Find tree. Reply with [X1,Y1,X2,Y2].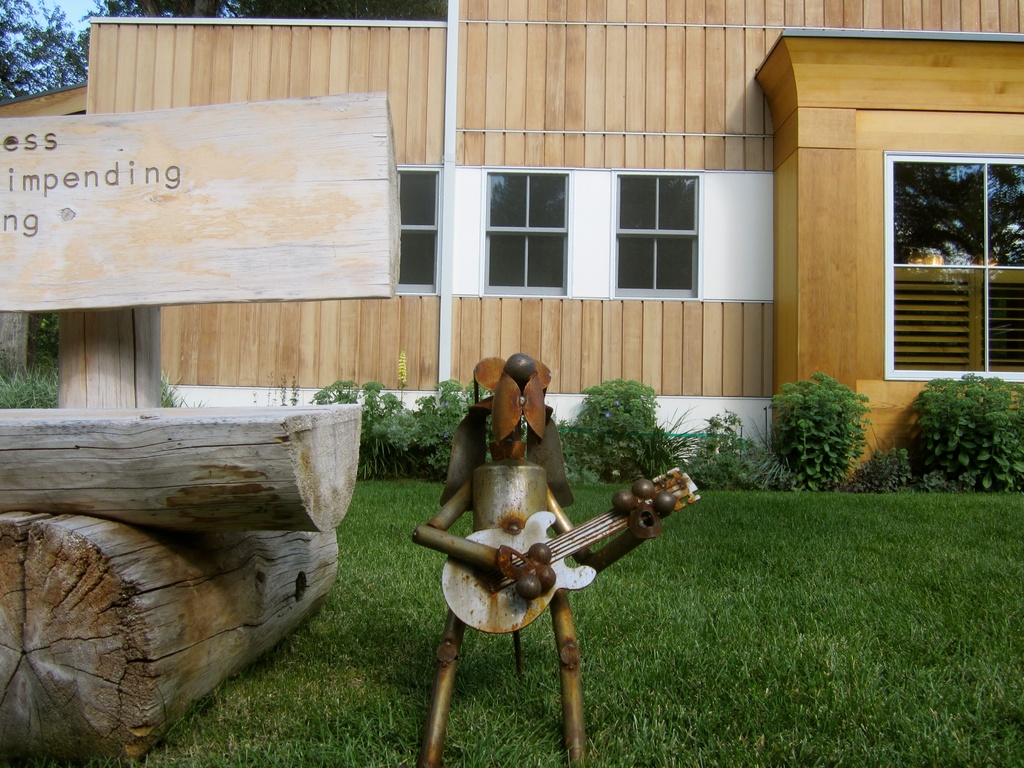
[0,0,97,99].
